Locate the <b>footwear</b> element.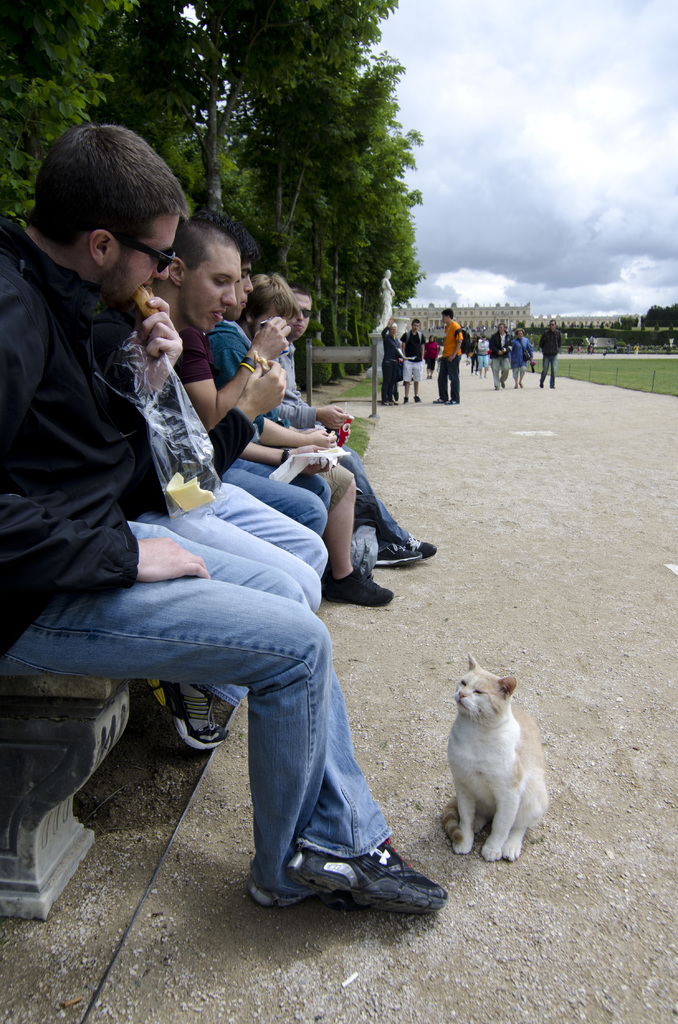
Element bbox: bbox=[434, 395, 448, 406].
